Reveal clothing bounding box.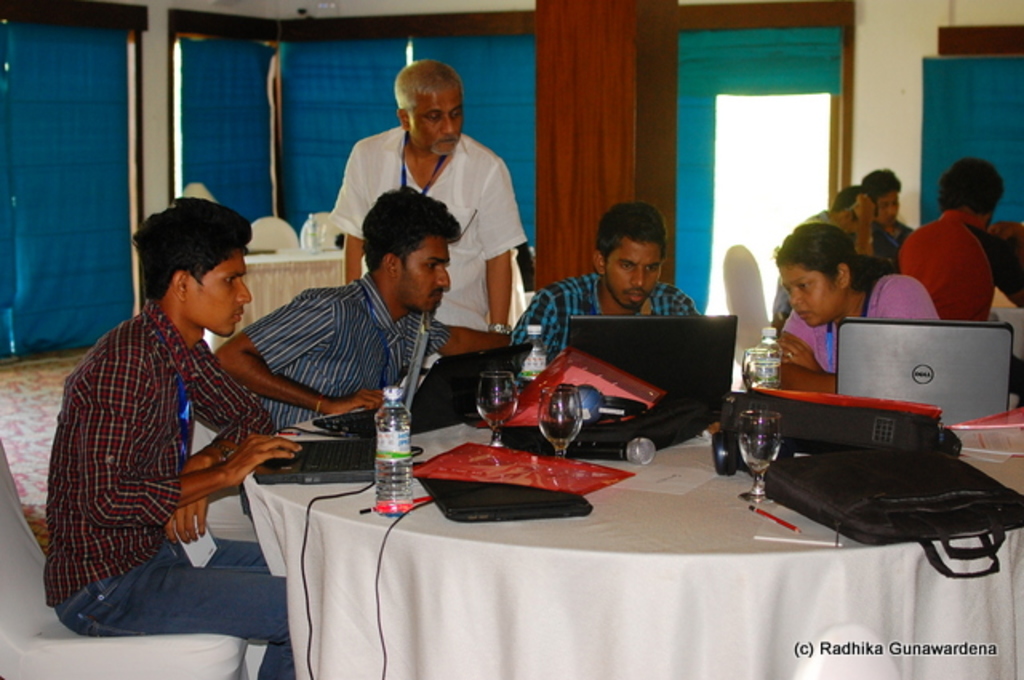
Revealed: detection(38, 302, 299, 678).
